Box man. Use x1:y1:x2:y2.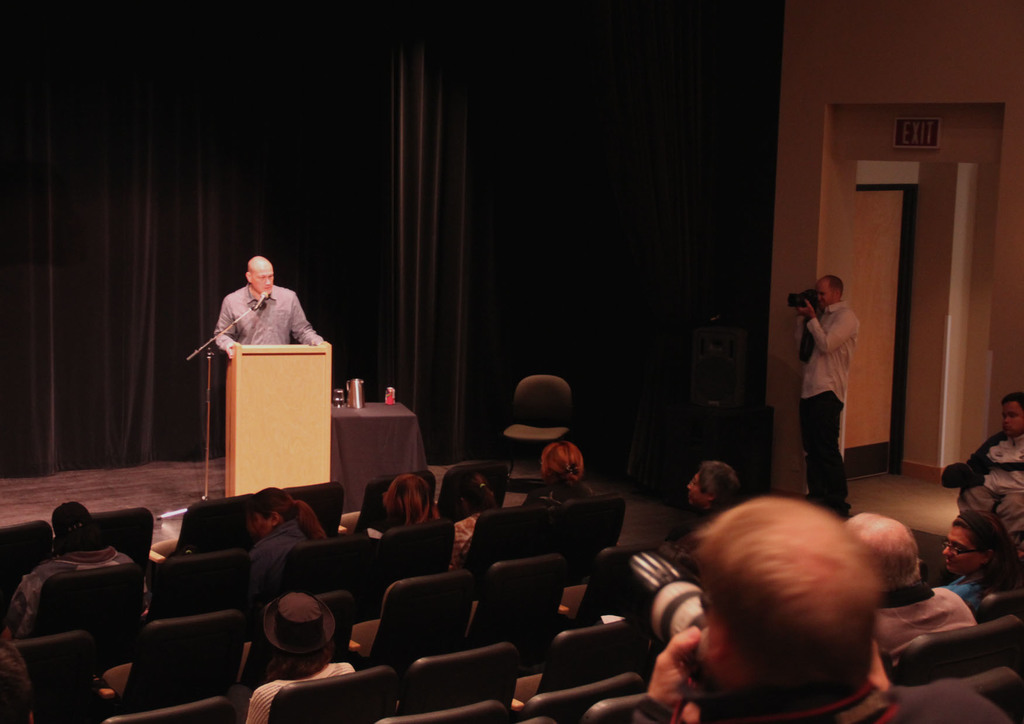
0:498:152:641.
